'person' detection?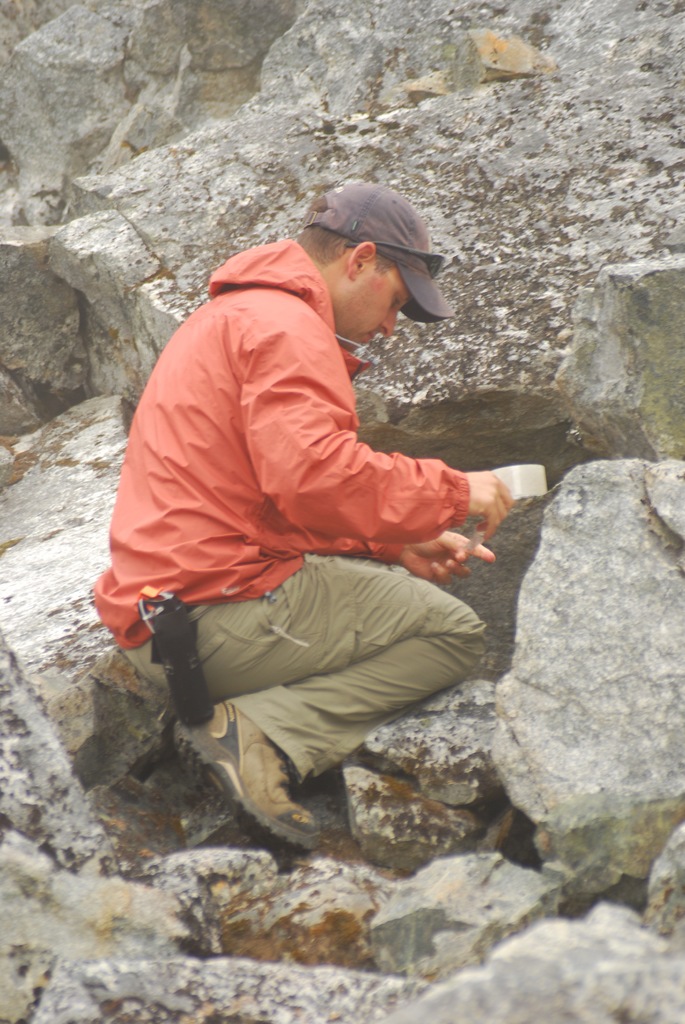
rect(97, 186, 533, 705)
